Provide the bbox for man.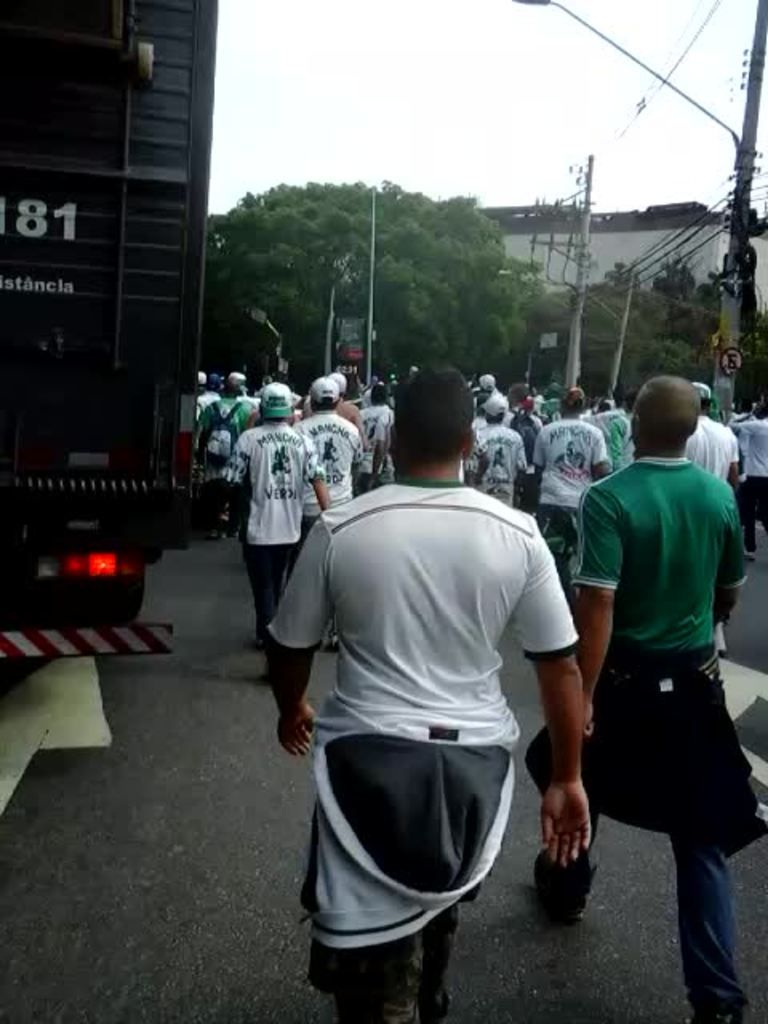
[left=272, top=390, right=595, bottom=1000].
